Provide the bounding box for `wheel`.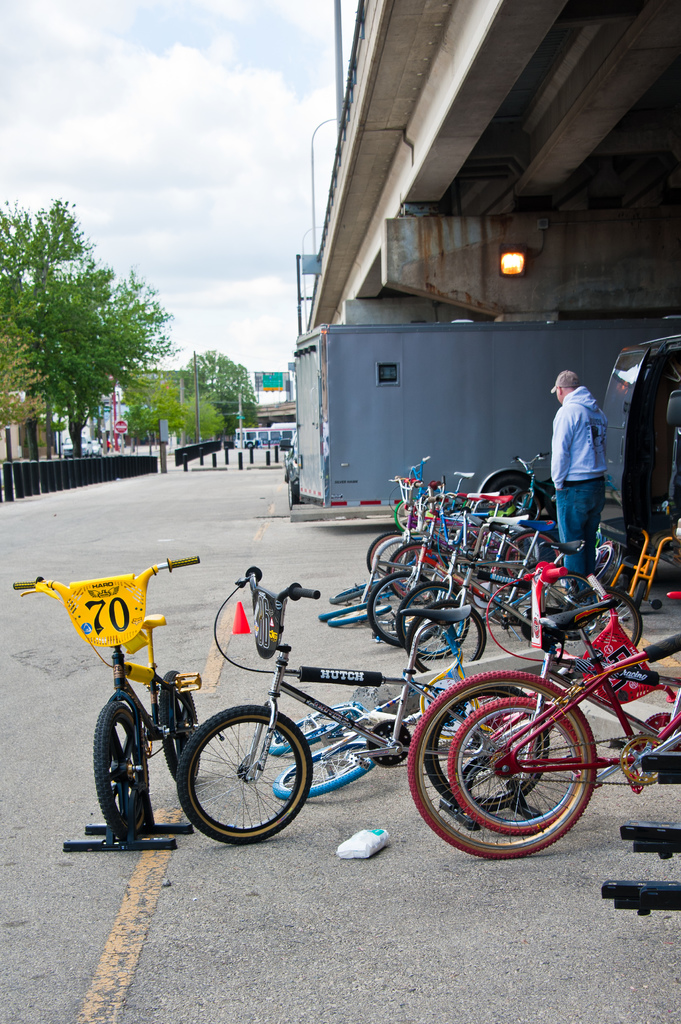
(269, 708, 357, 750).
